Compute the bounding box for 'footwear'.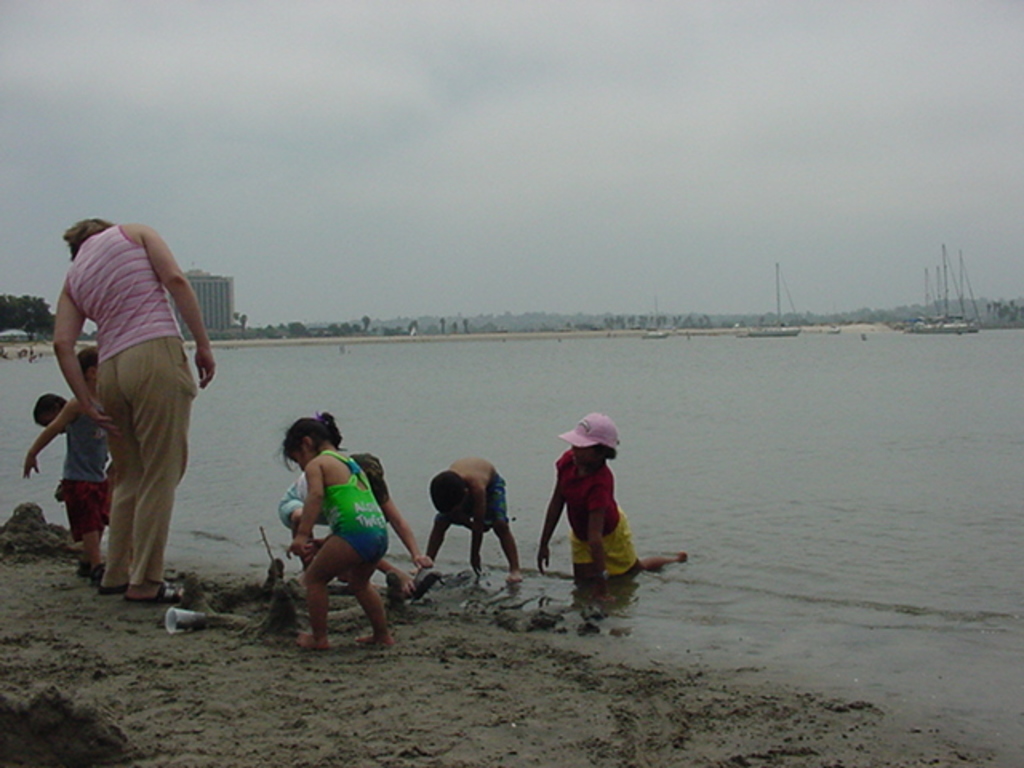
(130,582,189,600).
